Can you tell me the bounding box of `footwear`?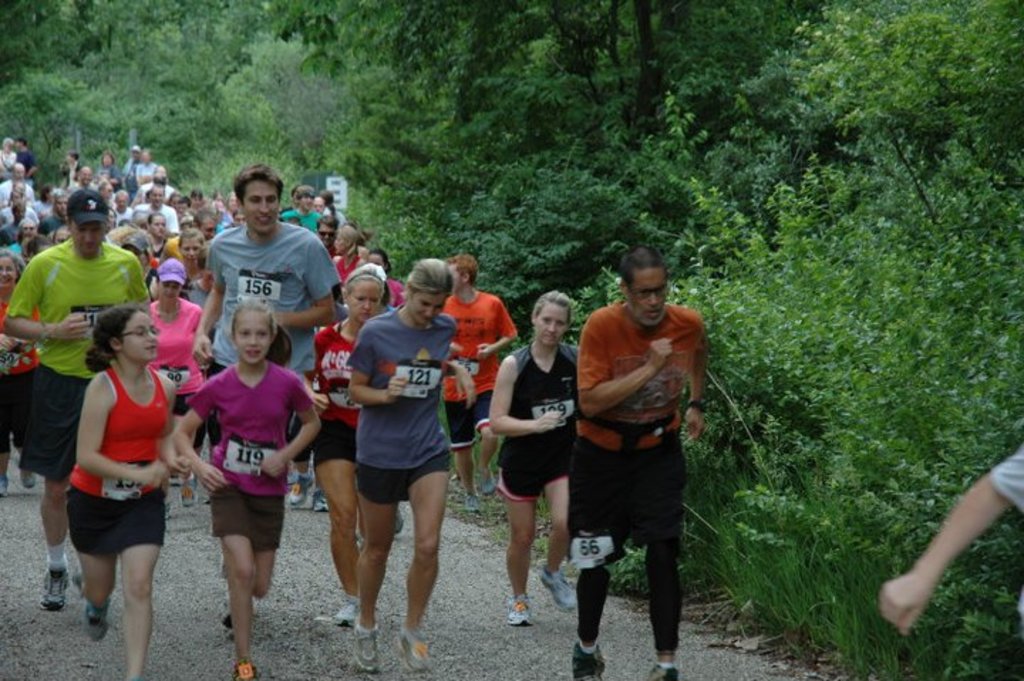
crop(230, 660, 256, 680).
